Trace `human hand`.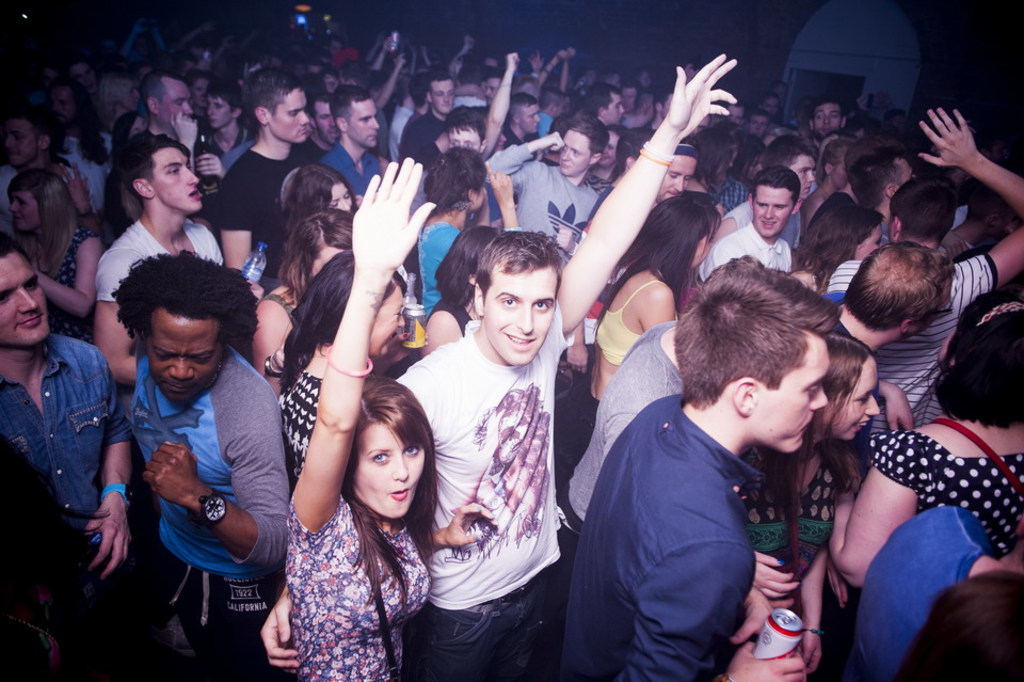
Traced to bbox(169, 109, 198, 152).
